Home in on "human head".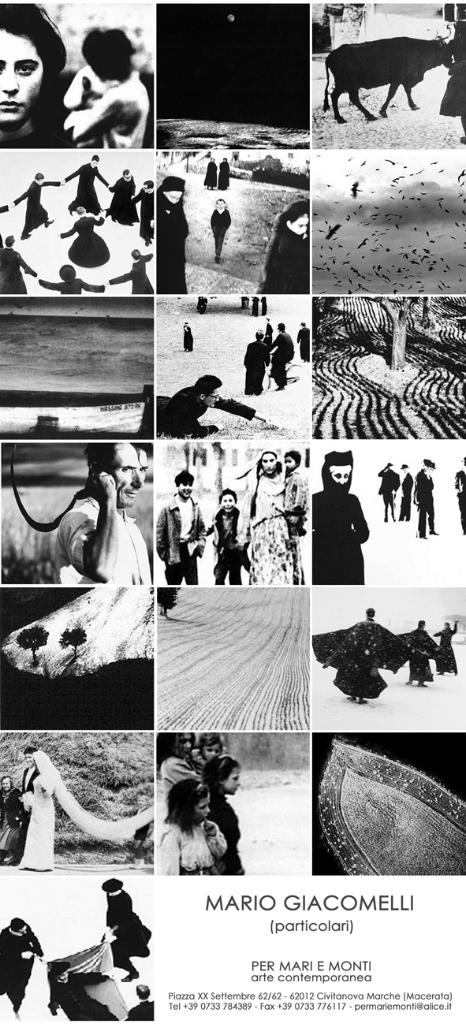
Homed in at (364, 603, 380, 621).
